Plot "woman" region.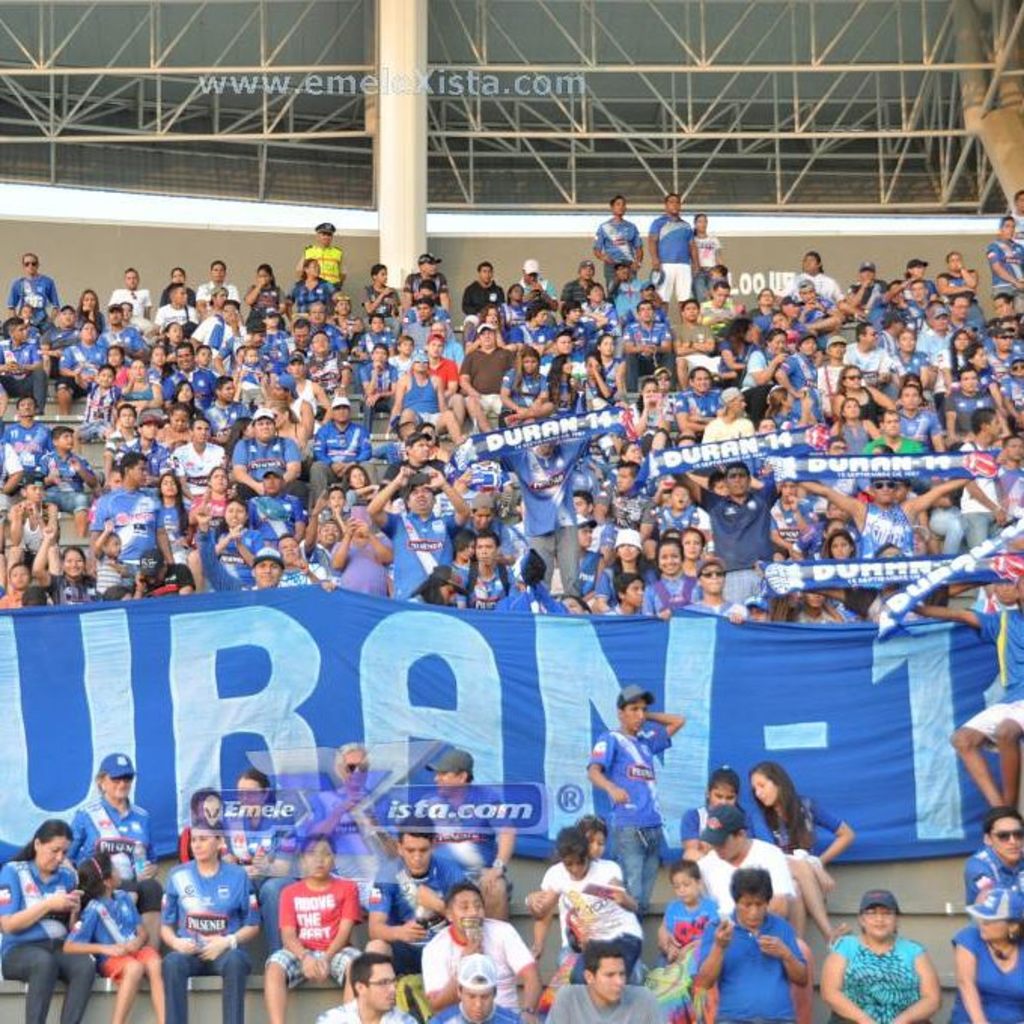
Plotted at x1=629 y1=382 x2=673 y2=453.
